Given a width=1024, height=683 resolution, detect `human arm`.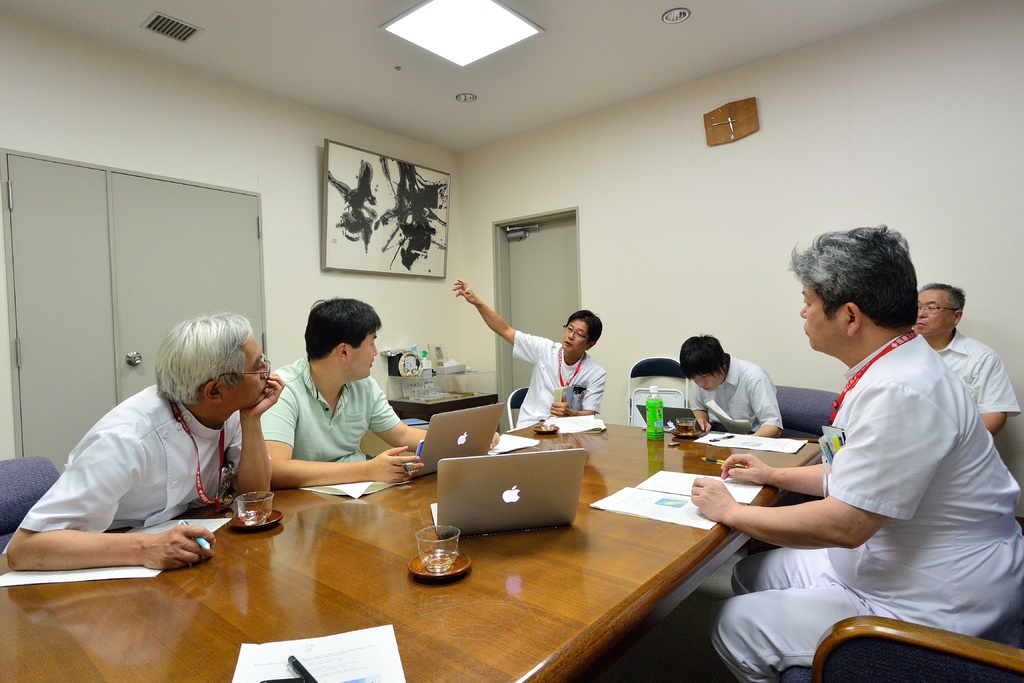
4, 413, 225, 570.
